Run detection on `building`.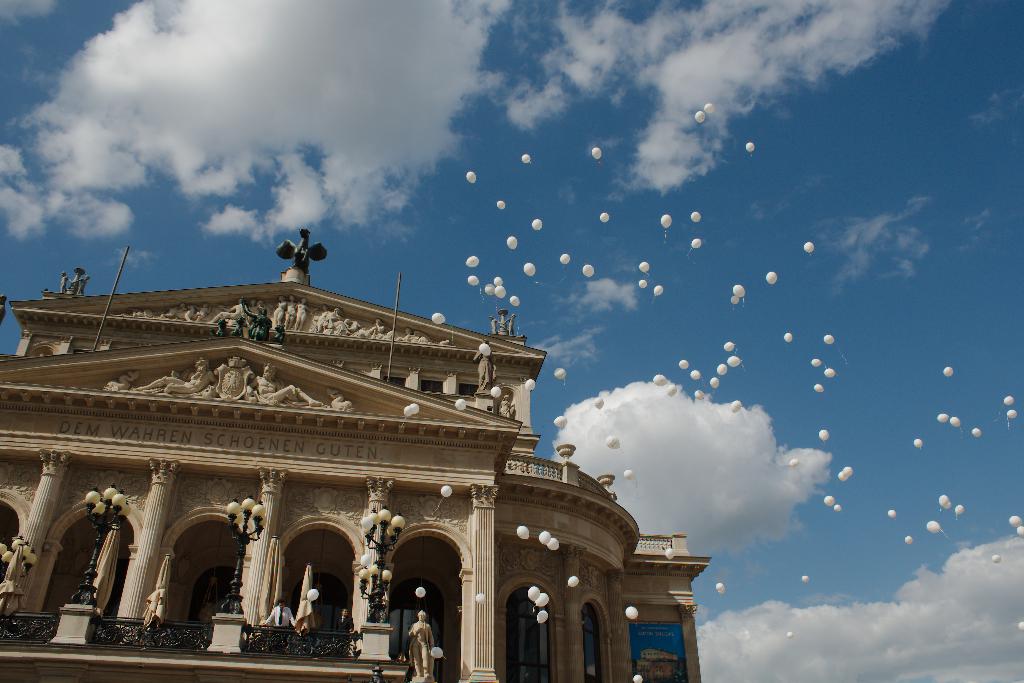
Result: bbox(0, 225, 712, 682).
